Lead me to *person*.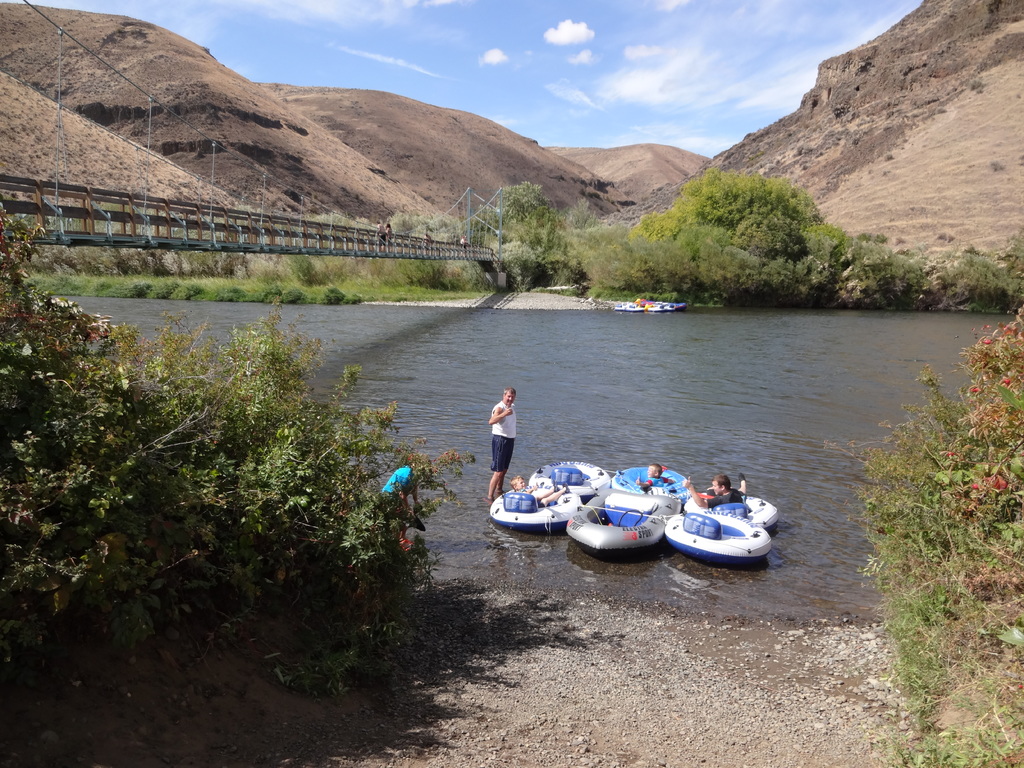
Lead to [left=682, top=472, right=748, bottom=514].
